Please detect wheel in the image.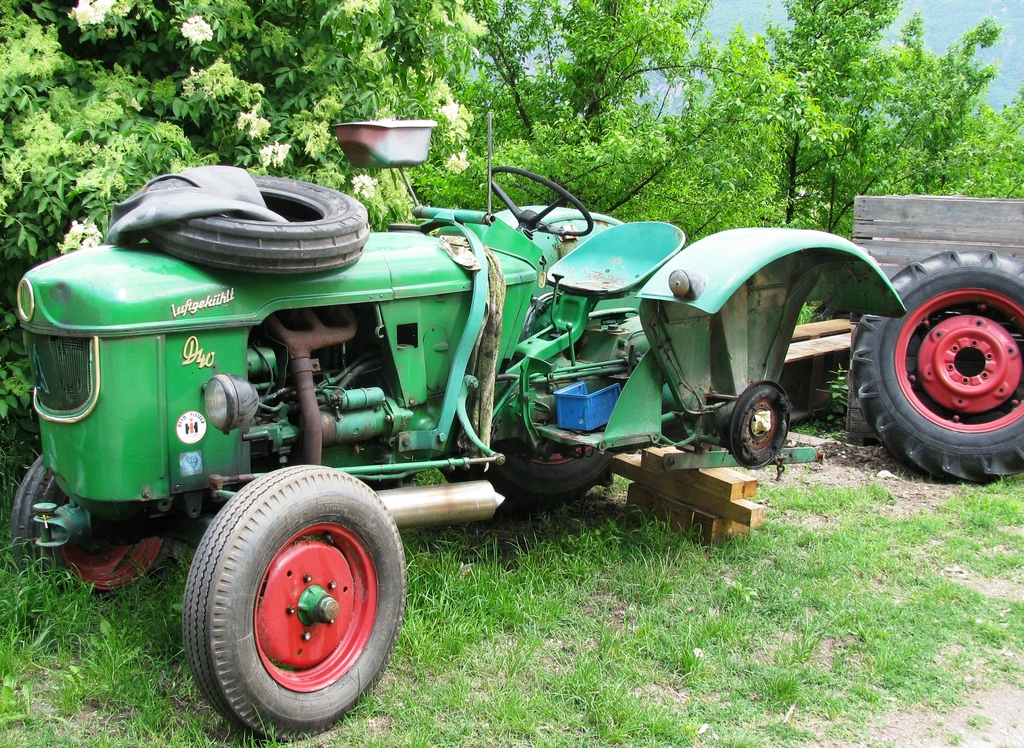
[left=181, top=463, right=404, bottom=740].
